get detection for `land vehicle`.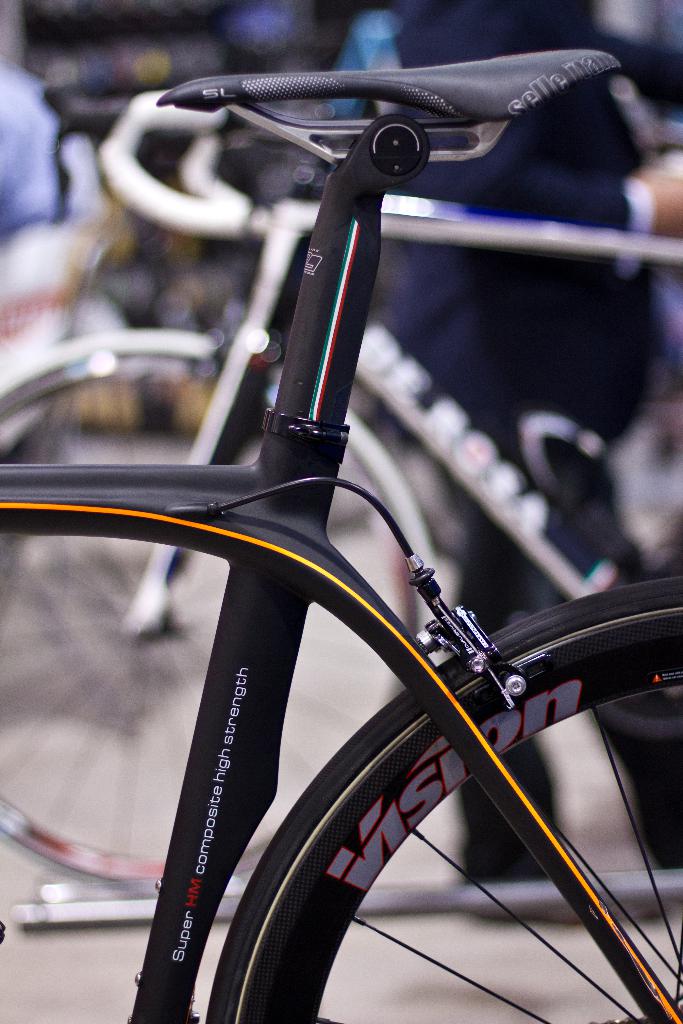
Detection: box=[0, 50, 682, 1023].
